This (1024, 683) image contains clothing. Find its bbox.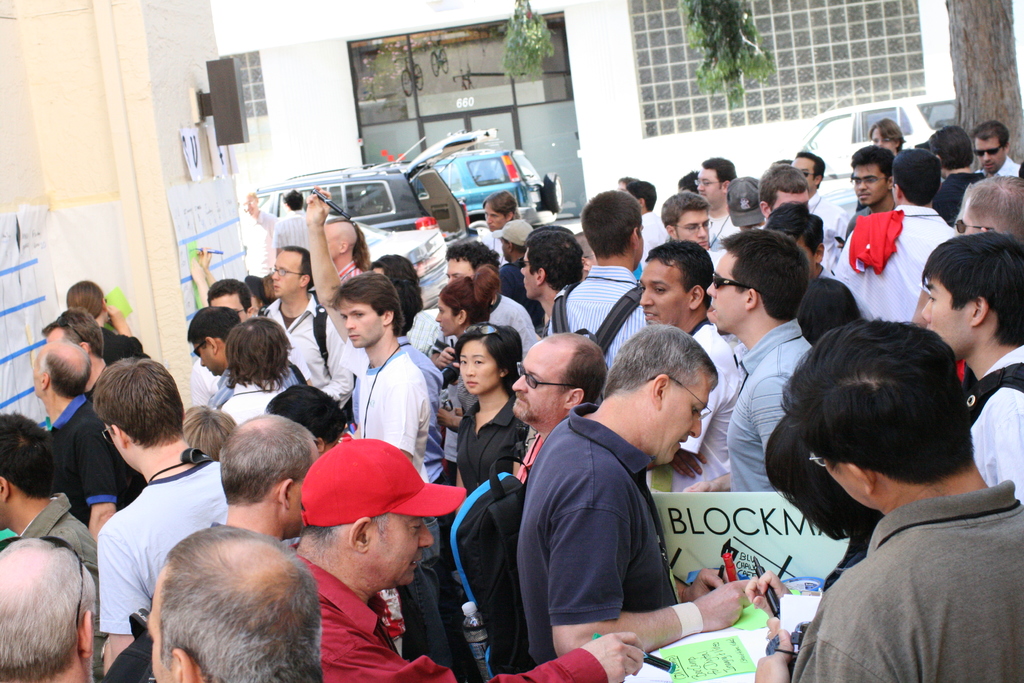
(x1=636, y1=211, x2=673, y2=266).
